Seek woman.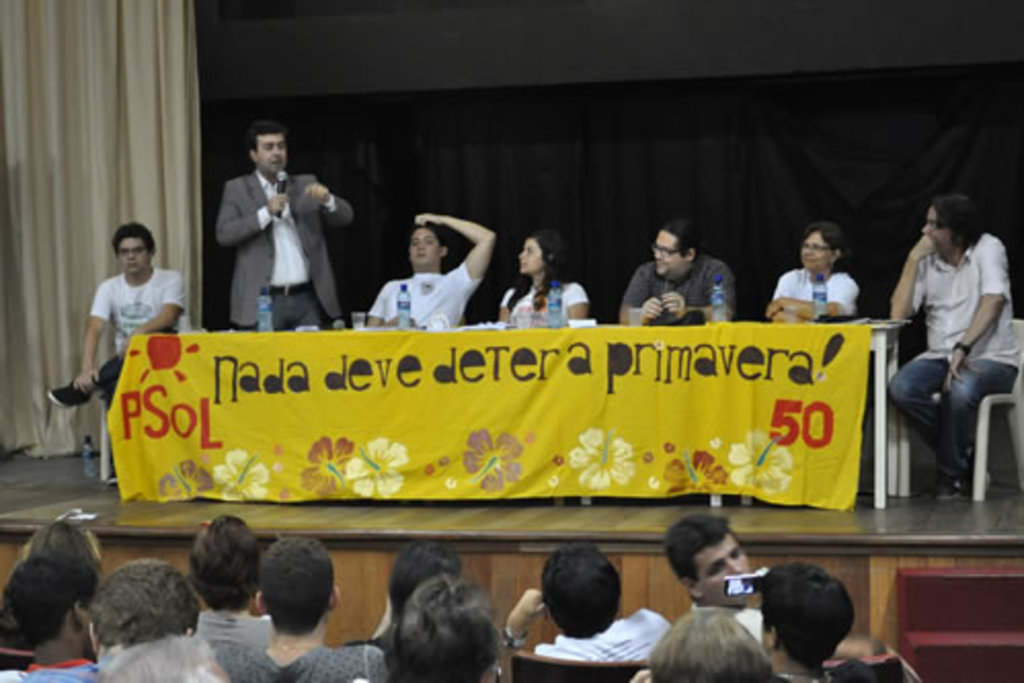
l=757, t=562, r=882, b=681.
